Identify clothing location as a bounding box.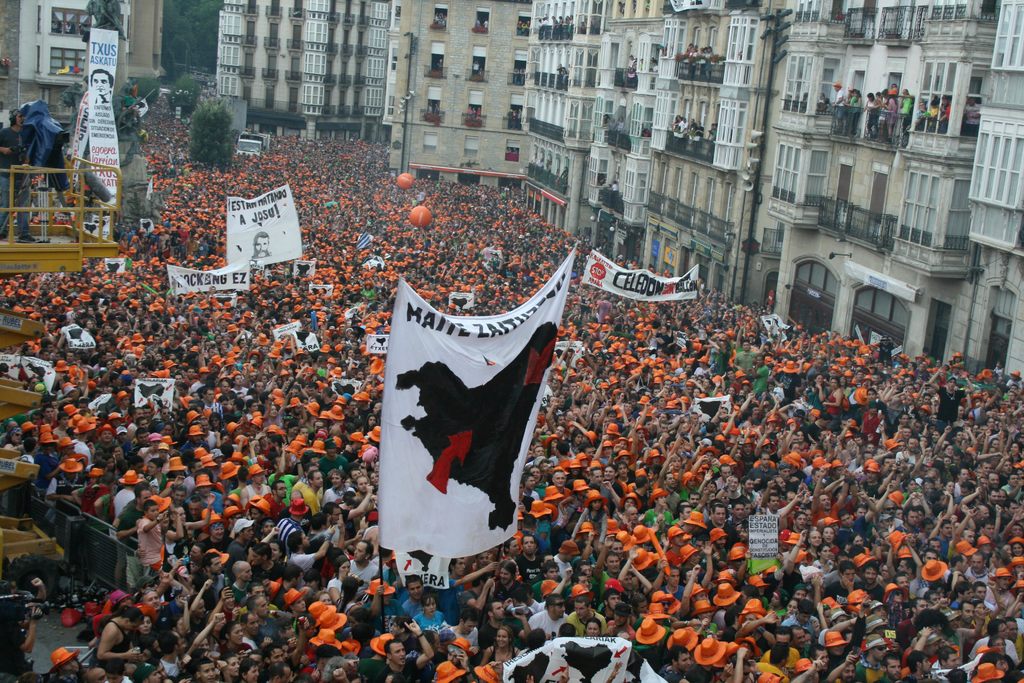
270, 468, 299, 491.
